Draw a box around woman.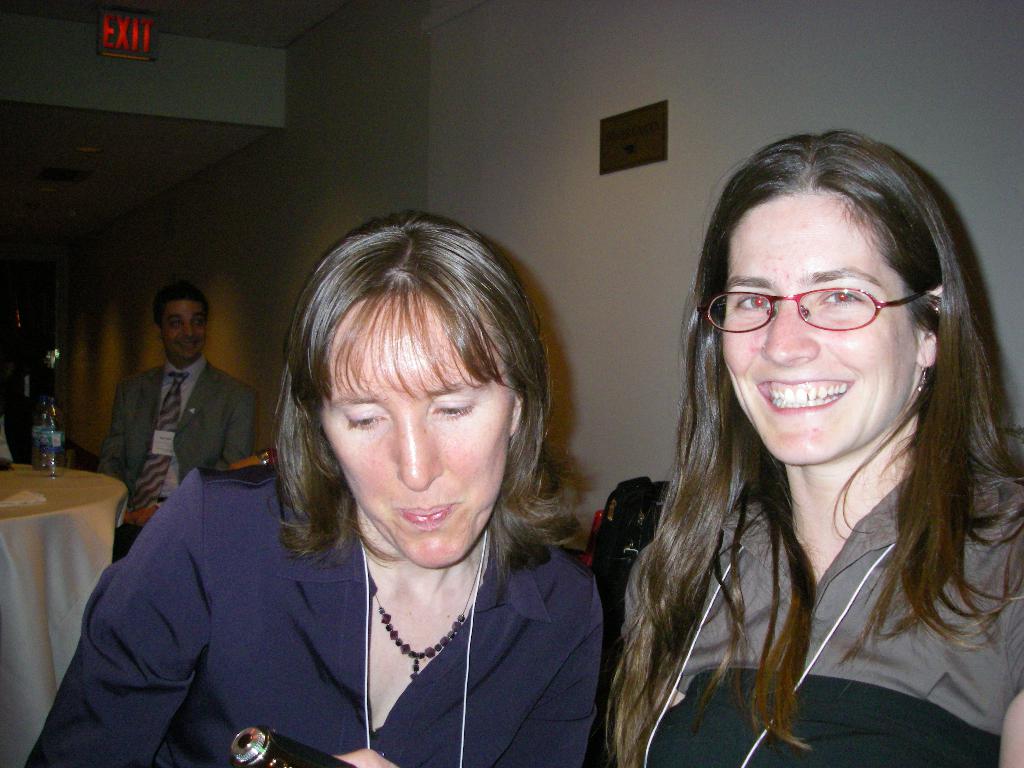
<region>571, 125, 1023, 767</region>.
